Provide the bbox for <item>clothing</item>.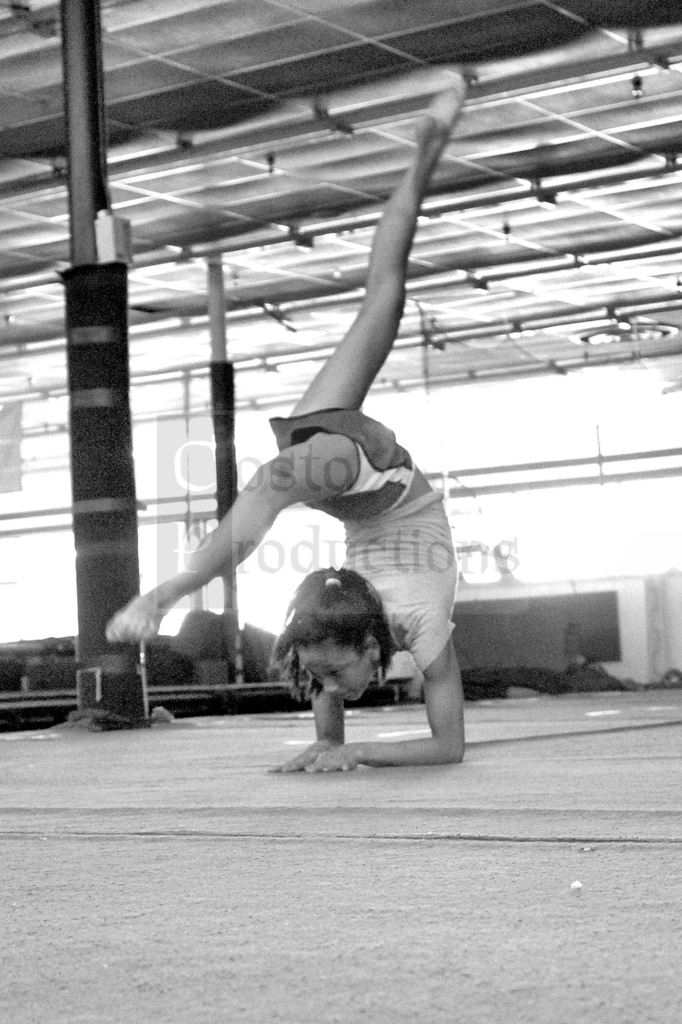
box=[271, 408, 457, 674].
